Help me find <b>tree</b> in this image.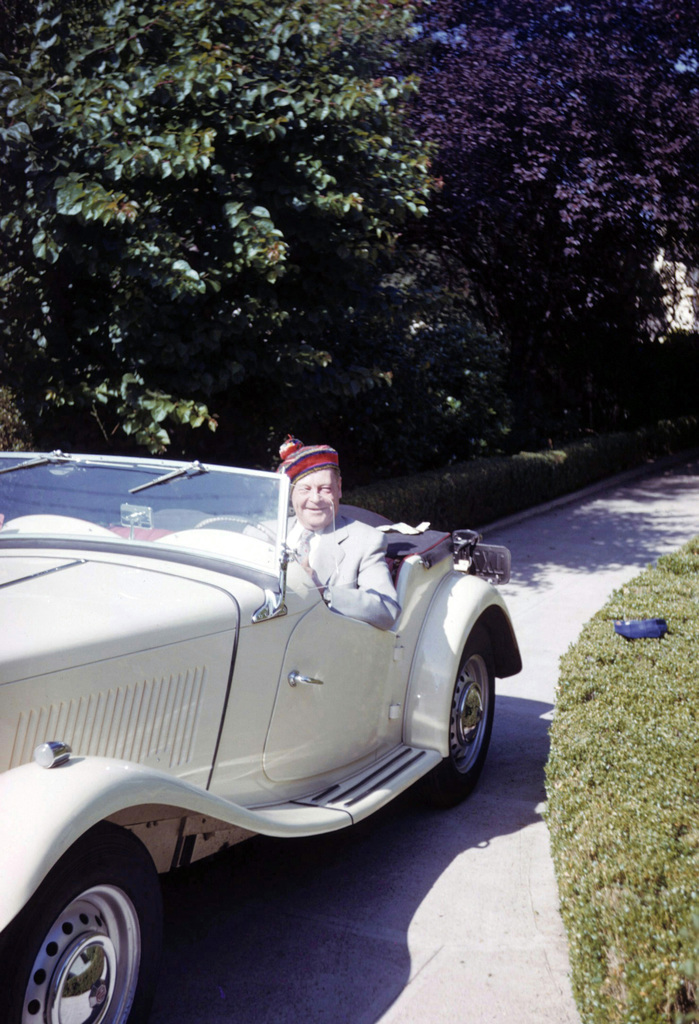
Found it: 392, 0, 698, 374.
